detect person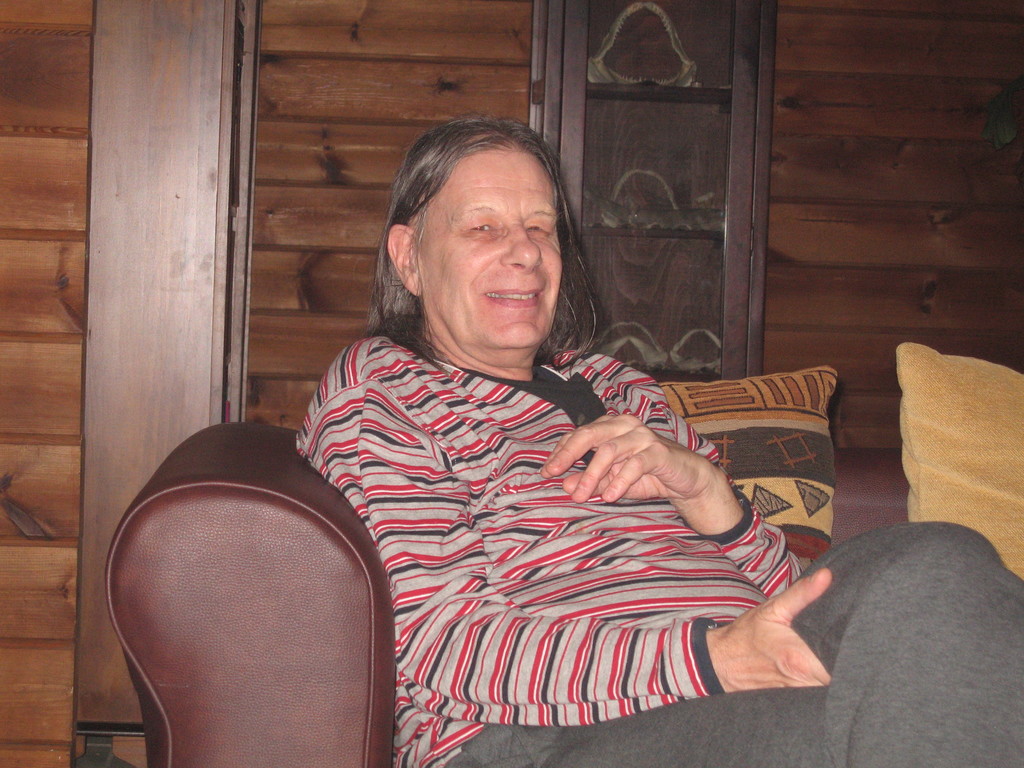
x1=292 y1=115 x2=1023 y2=767
